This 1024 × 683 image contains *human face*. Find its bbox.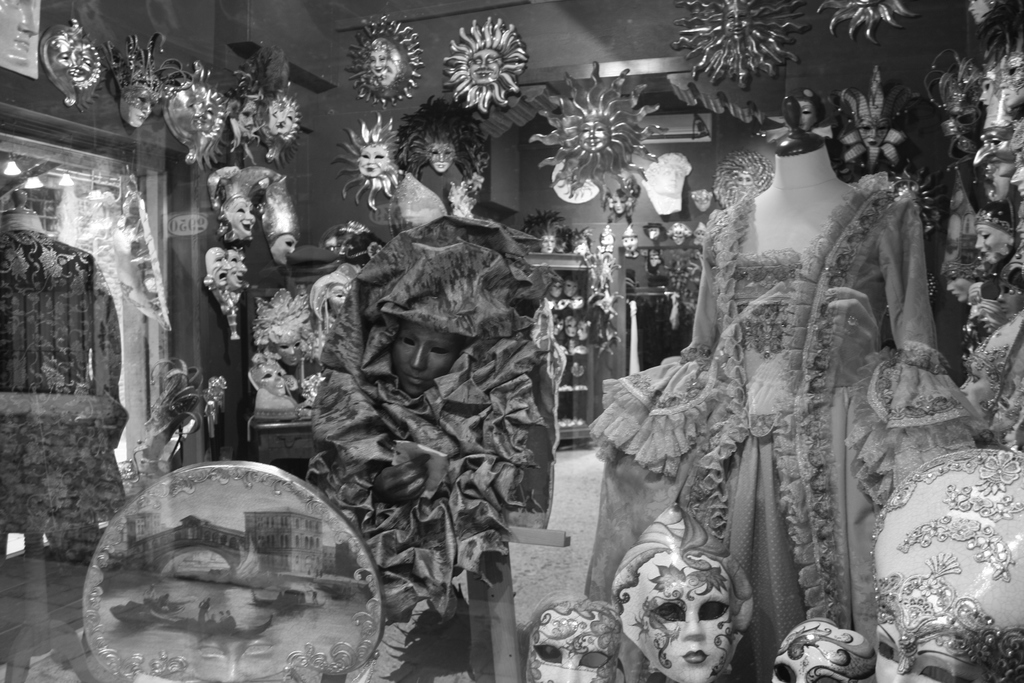
bbox=[50, 40, 95, 79].
